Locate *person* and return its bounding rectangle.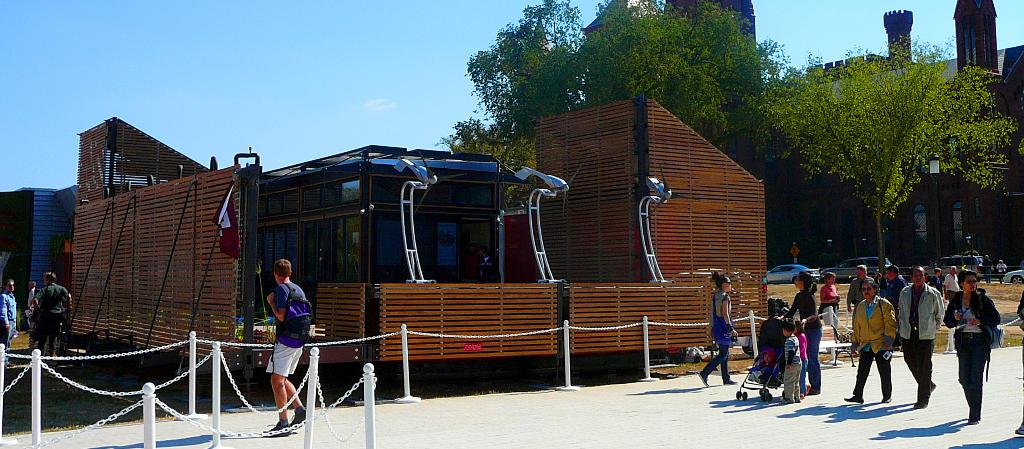
<box>782,322,804,405</box>.
